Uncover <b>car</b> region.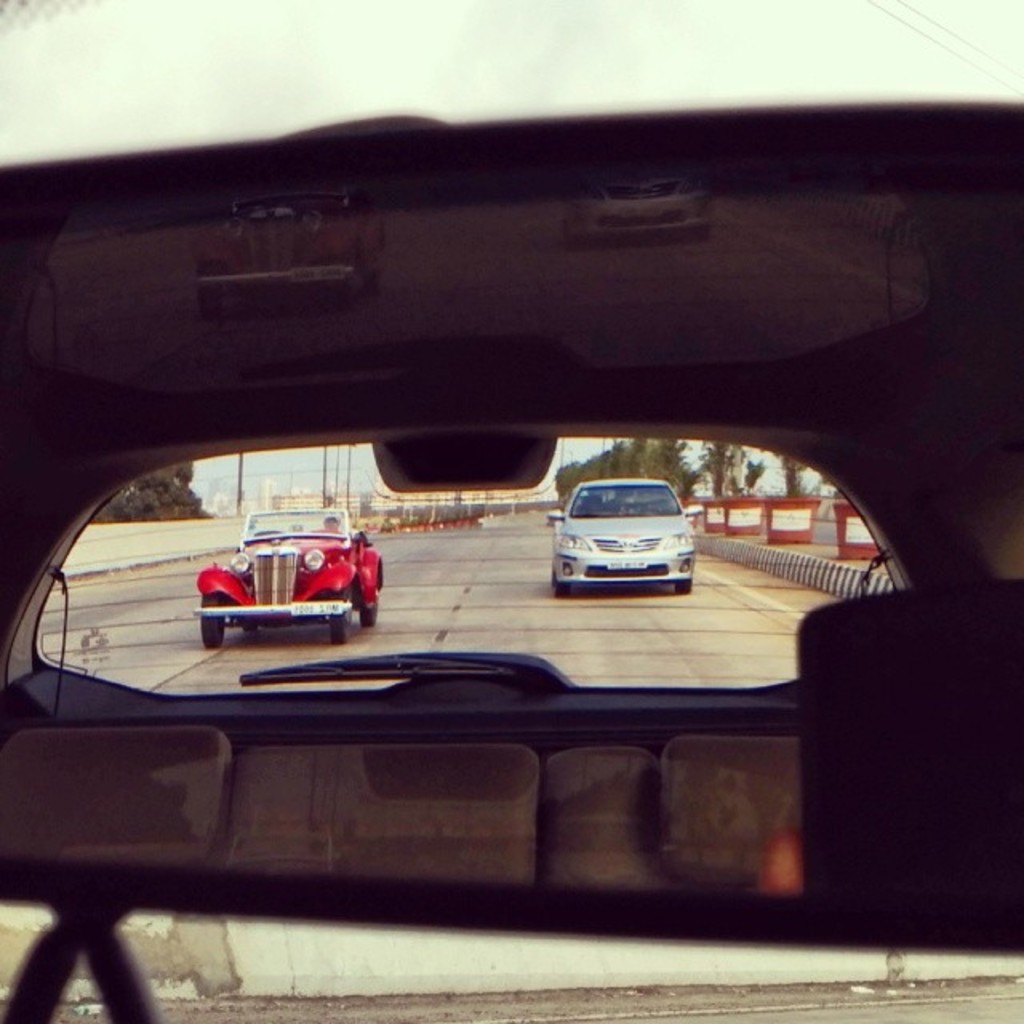
Uncovered: region(0, 0, 1022, 1022).
